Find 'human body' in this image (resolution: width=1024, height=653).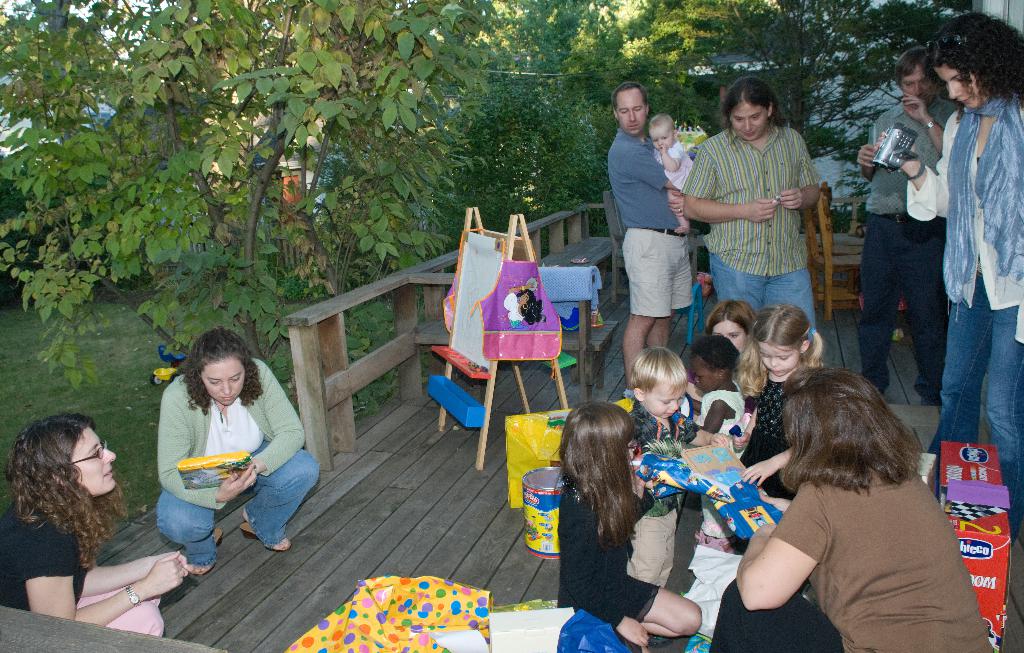
x1=874 y1=87 x2=1023 y2=549.
